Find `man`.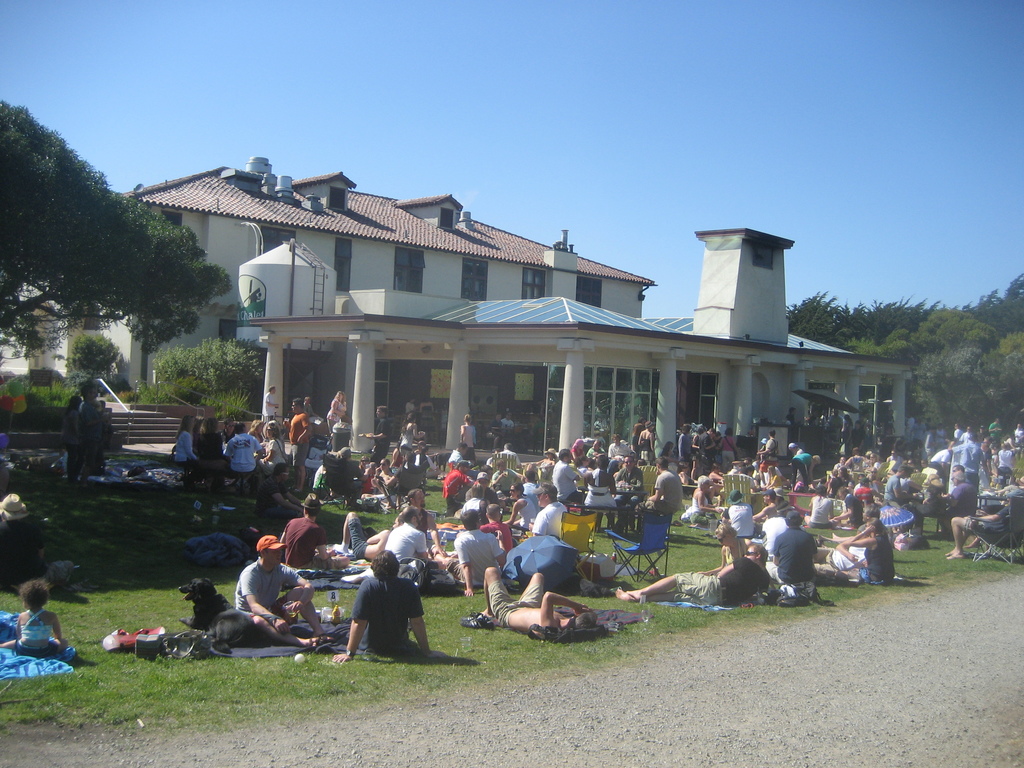
531/485/565/538.
